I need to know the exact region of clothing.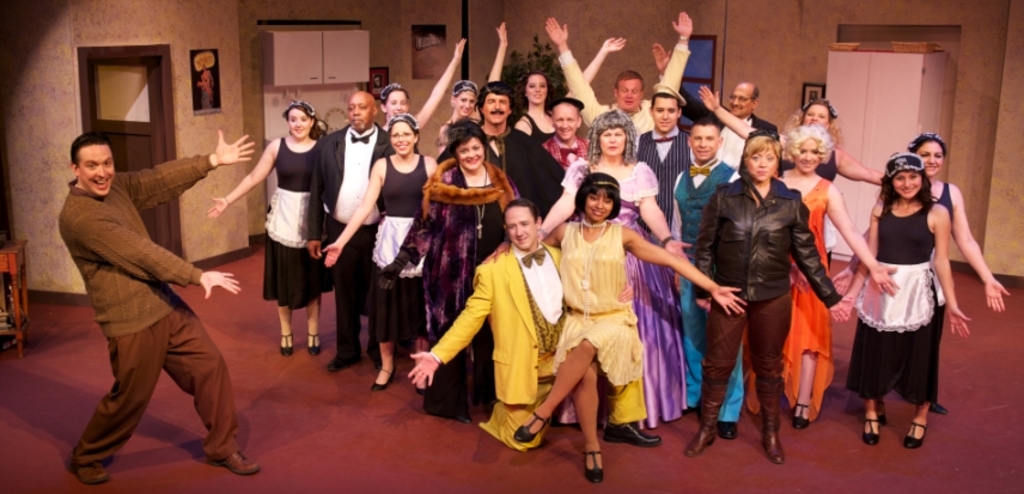
Region: detection(505, 104, 555, 173).
